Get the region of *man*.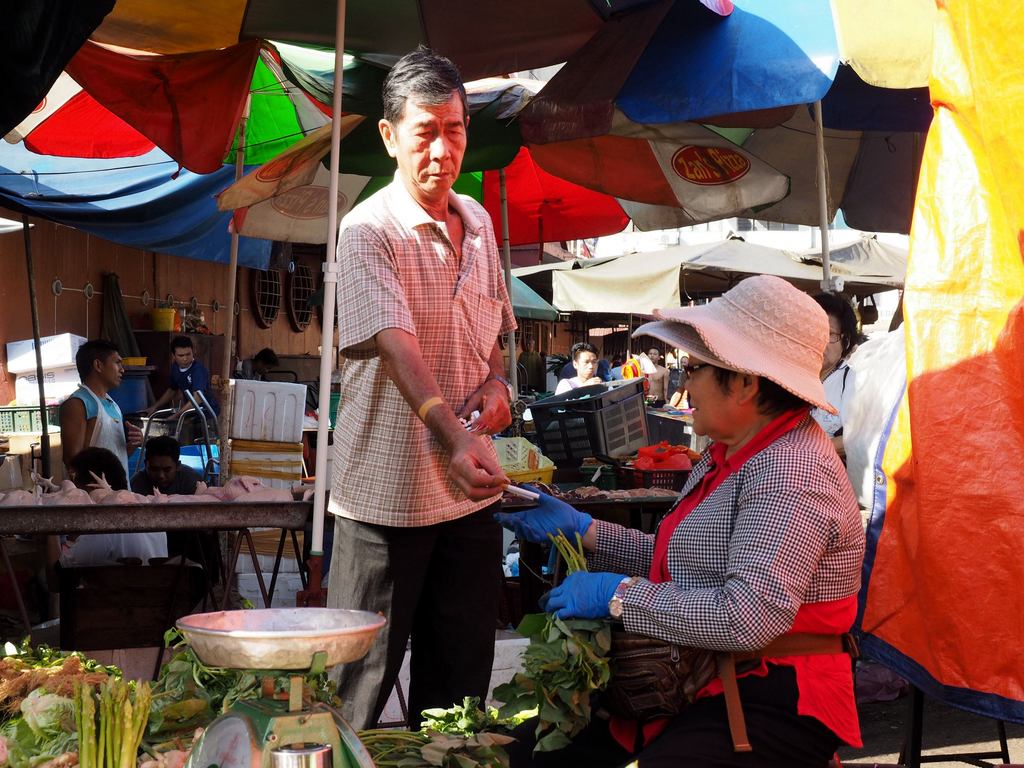
crop(38, 450, 172, 594).
